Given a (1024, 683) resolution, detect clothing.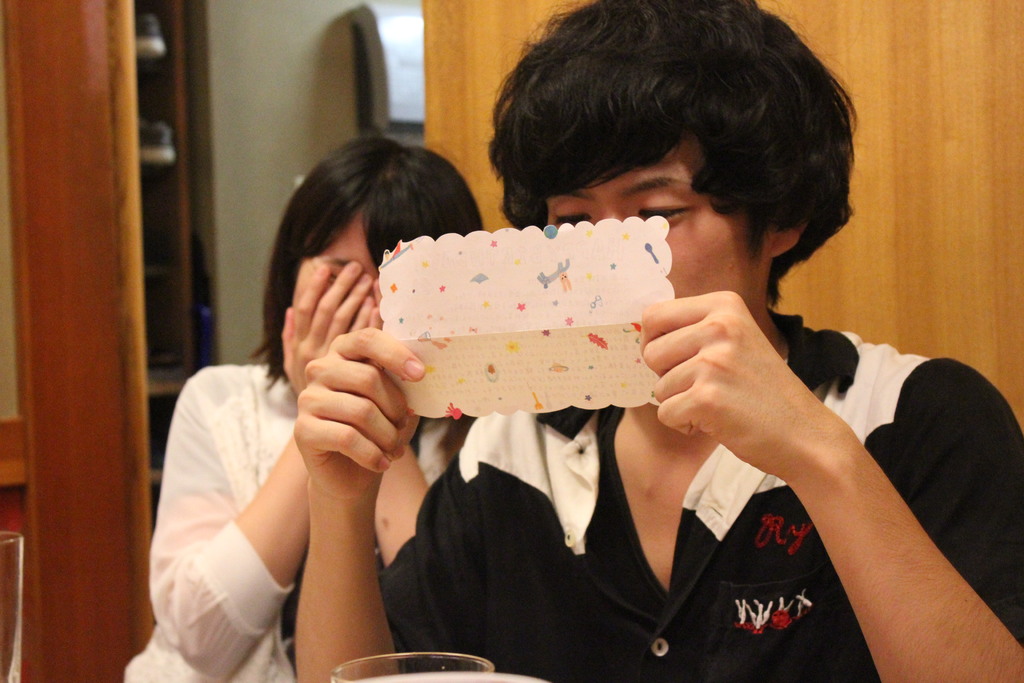
box(394, 386, 968, 663).
